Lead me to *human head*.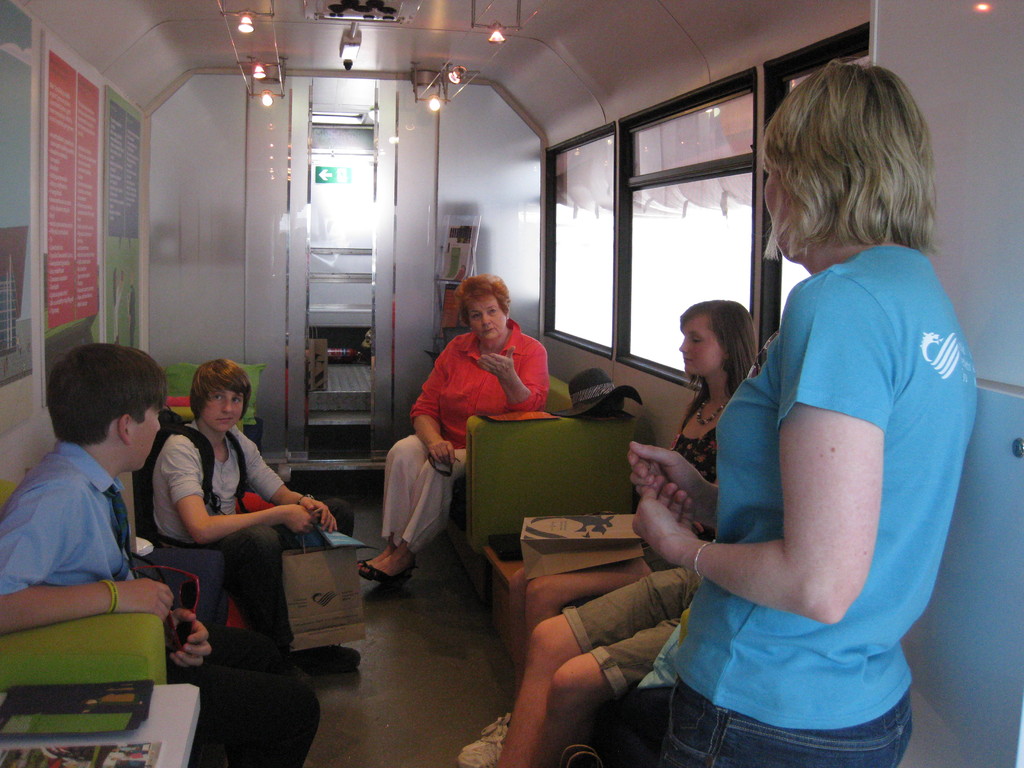
Lead to crop(42, 340, 159, 472).
